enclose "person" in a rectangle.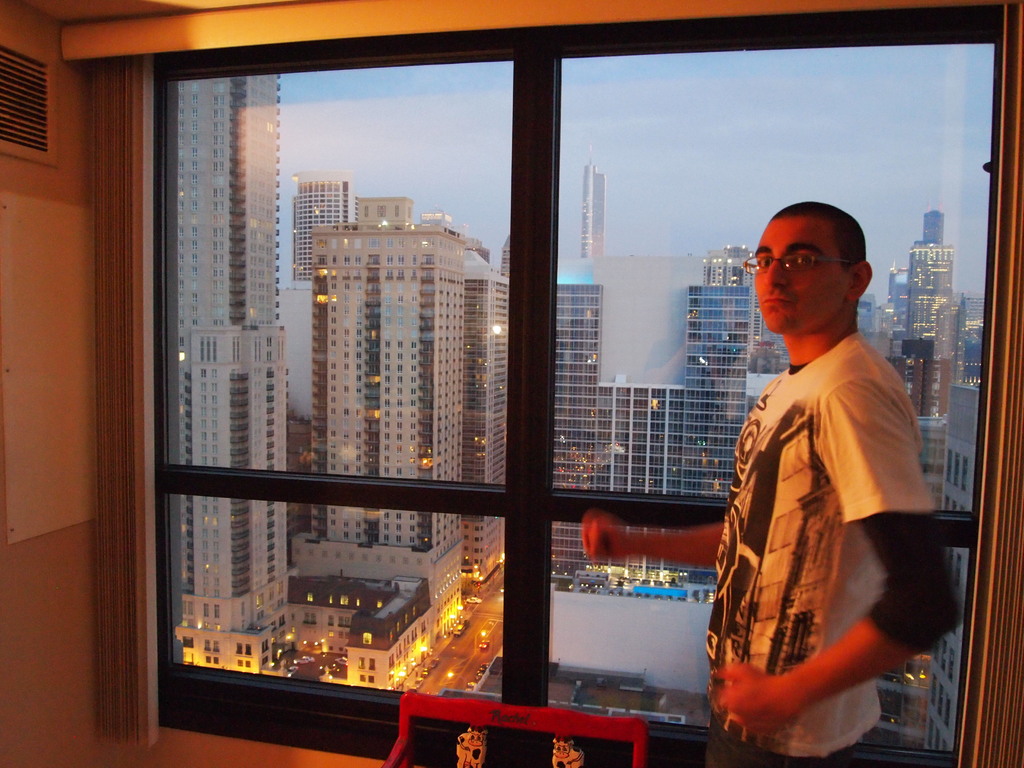
Rect(701, 191, 952, 767).
